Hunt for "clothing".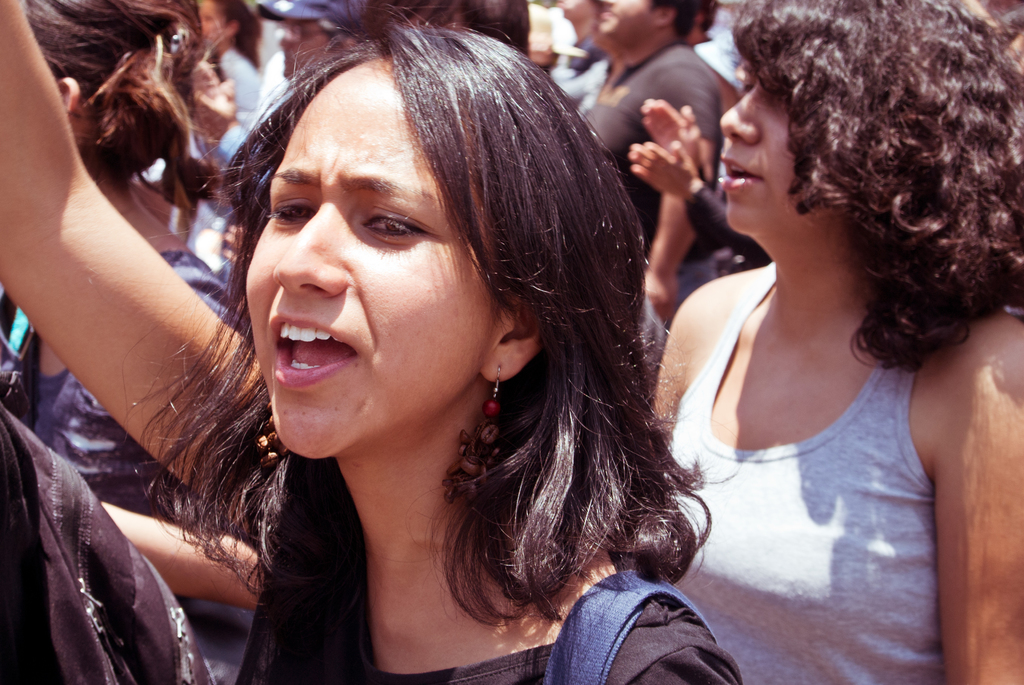
Hunted down at [12,246,268,678].
